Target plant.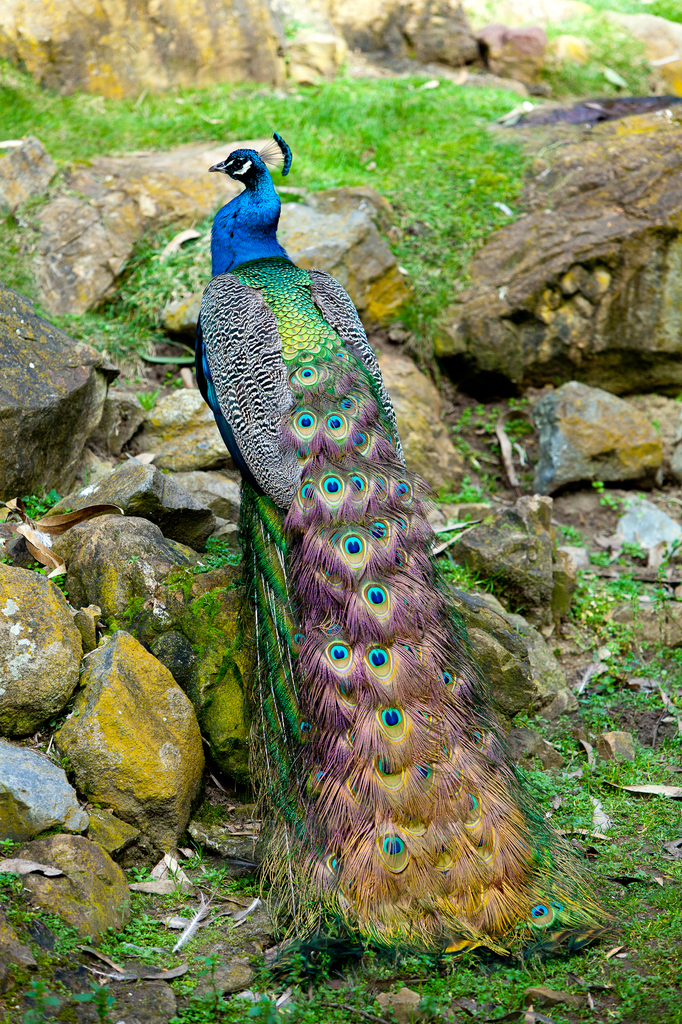
Target region: locate(0, 515, 24, 533).
